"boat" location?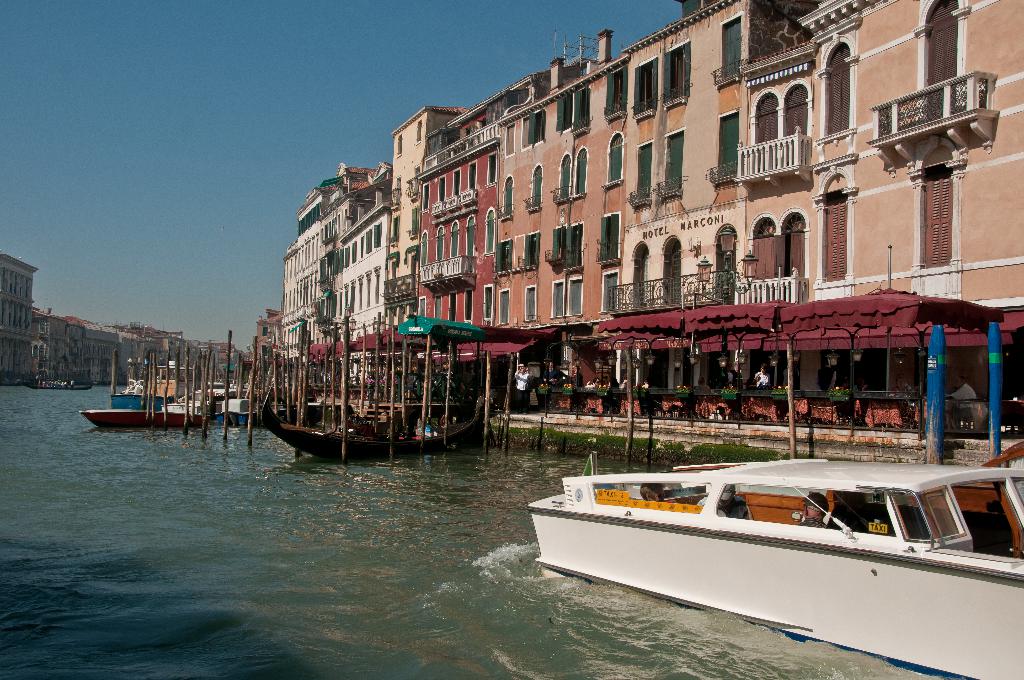
<region>24, 381, 91, 394</region>
